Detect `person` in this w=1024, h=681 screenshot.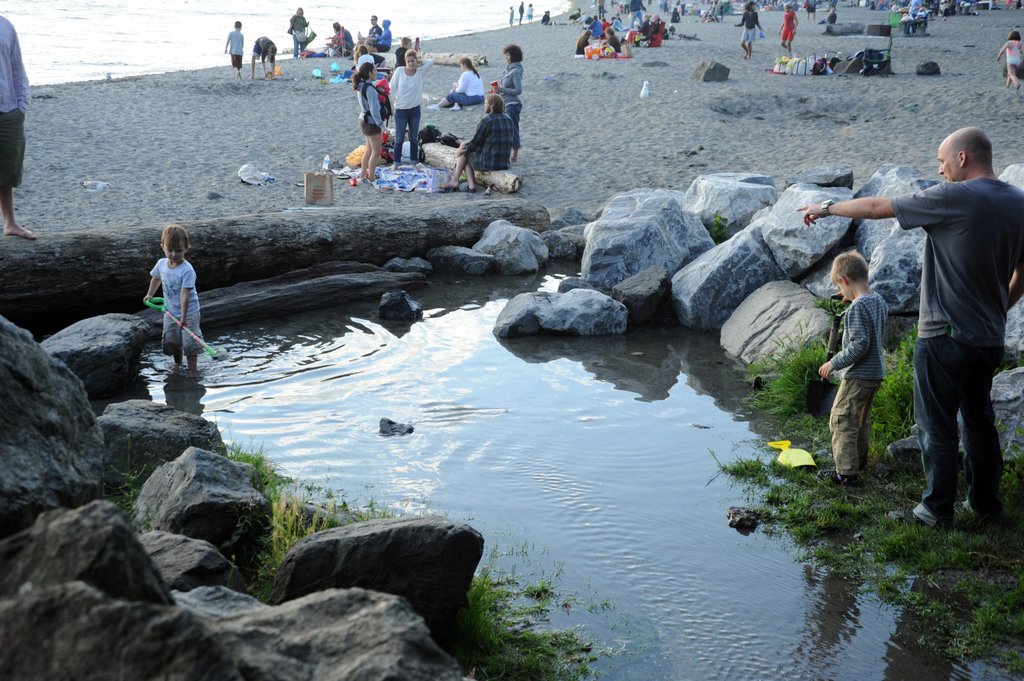
Detection: <bbox>820, 246, 888, 485</bbox>.
